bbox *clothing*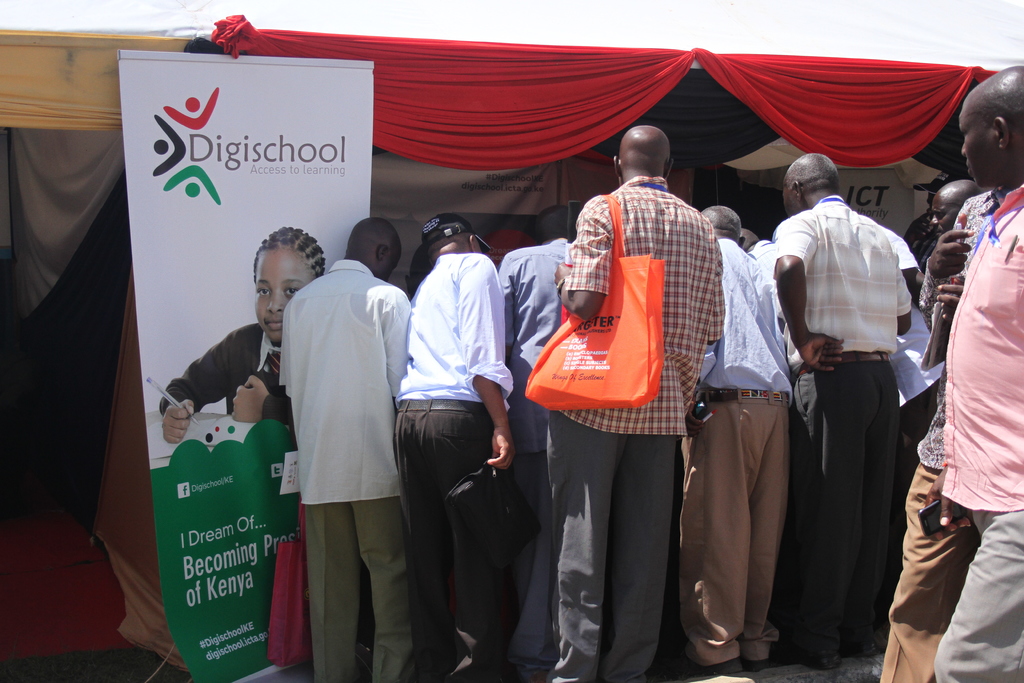
box=[154, 322, 300, 440]
